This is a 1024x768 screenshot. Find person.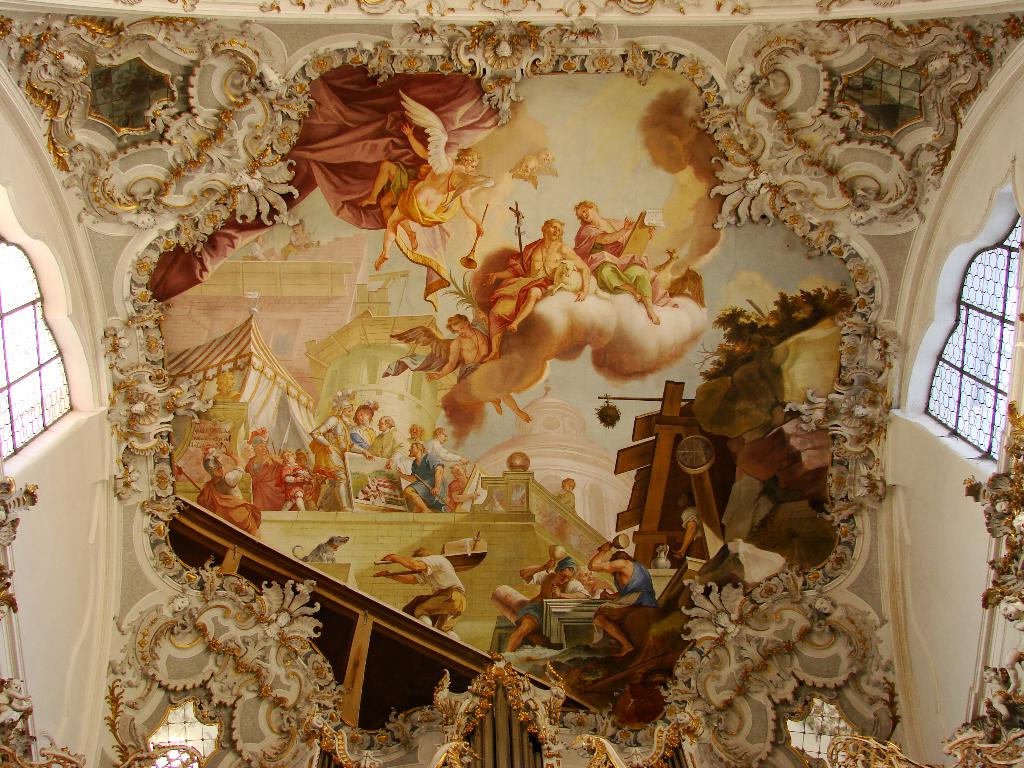
Bounding box: [376,415,412,471].
